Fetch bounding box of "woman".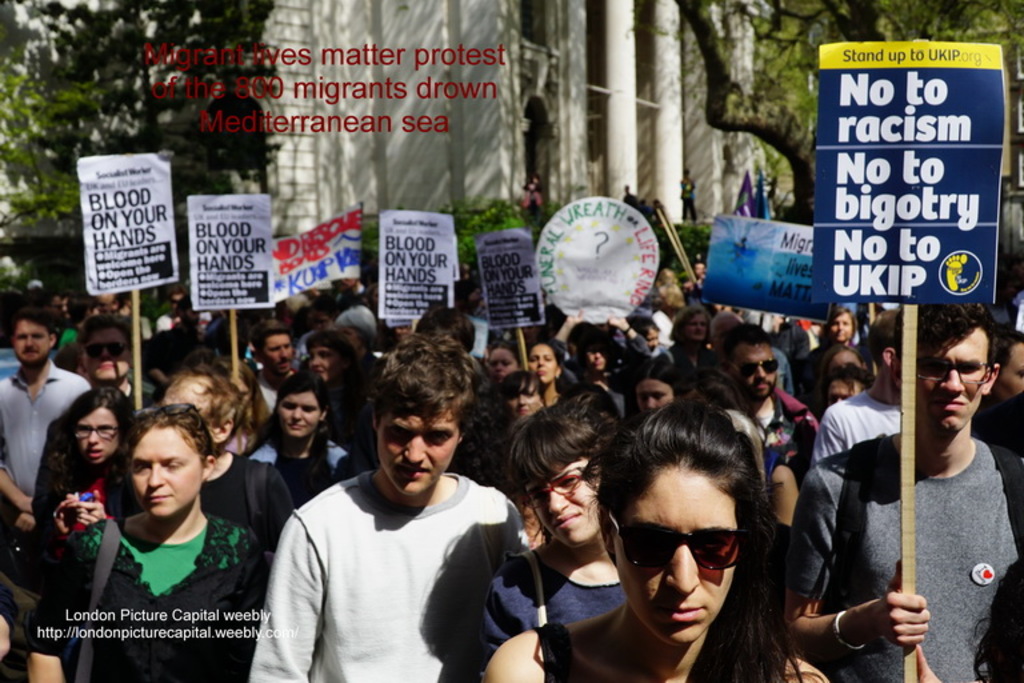
Bbox: bbox=[799, 303, 871, 396].
